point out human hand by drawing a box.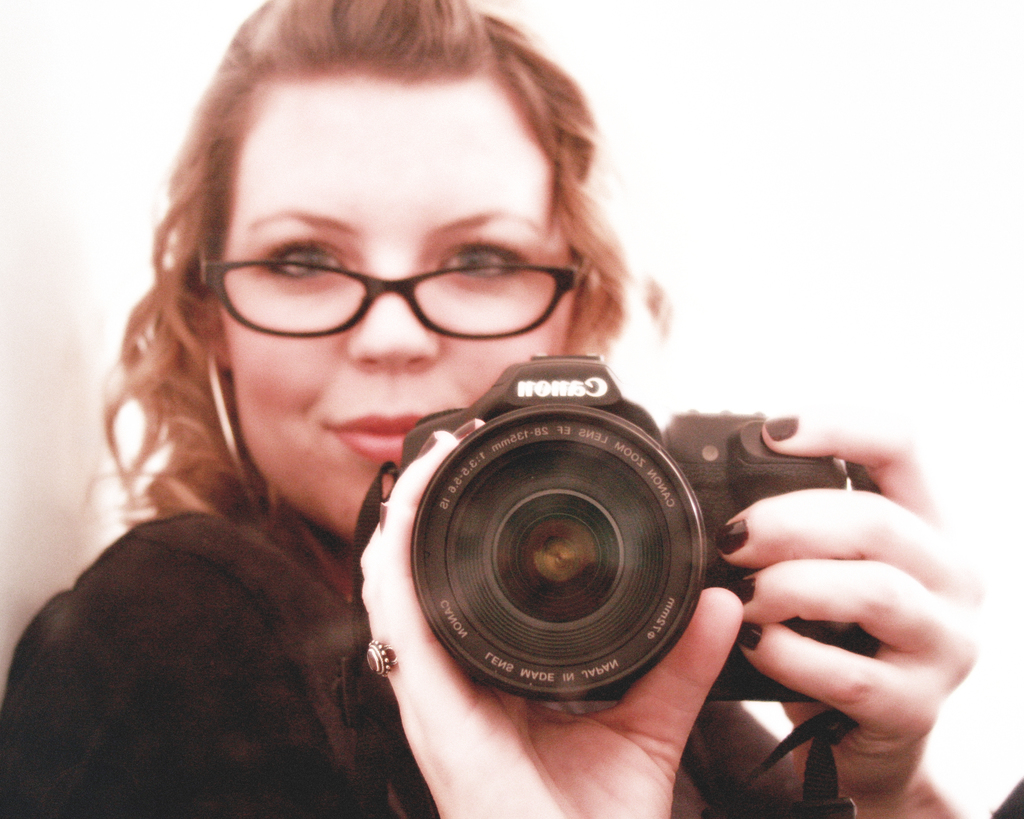
x1=716 y1=412 x2=983 y2=809.
